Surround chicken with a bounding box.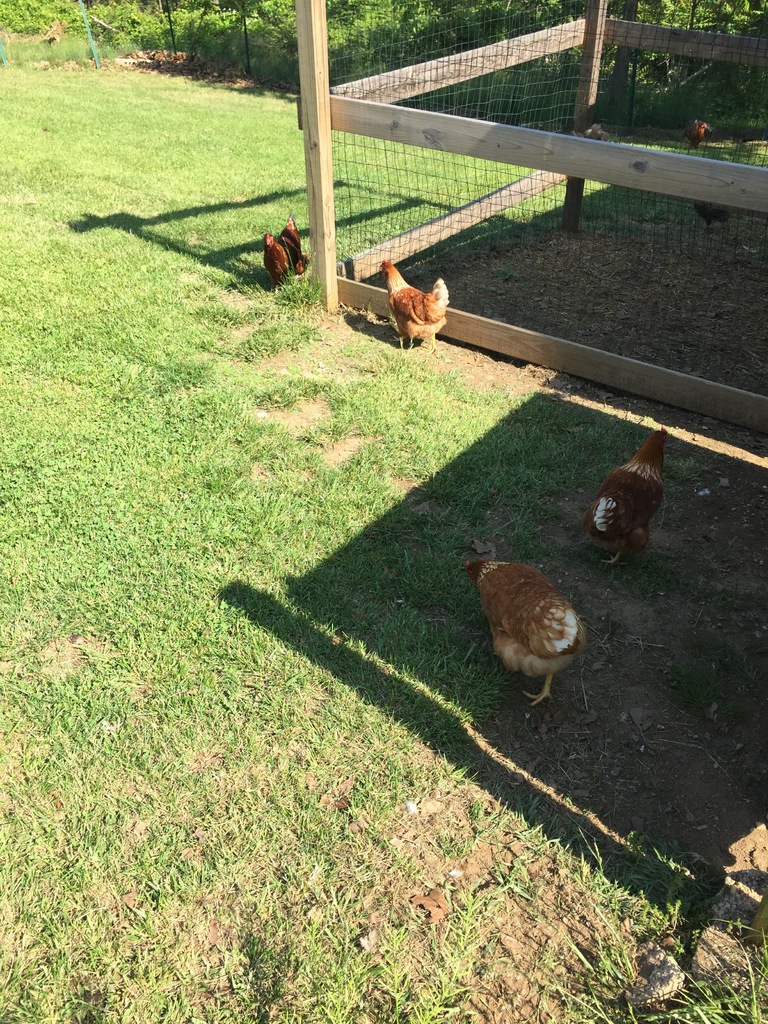
bbox=(247, 214, 307, 296).
